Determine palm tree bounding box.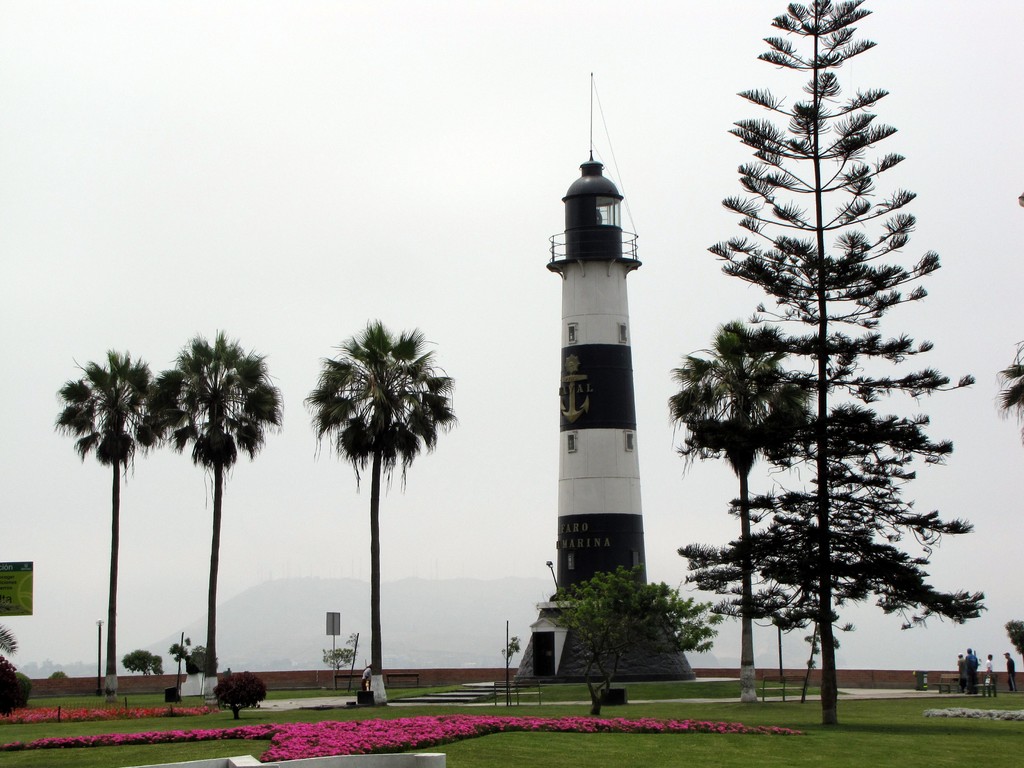
Determined: bbox=(298, 314, 456, 712).
